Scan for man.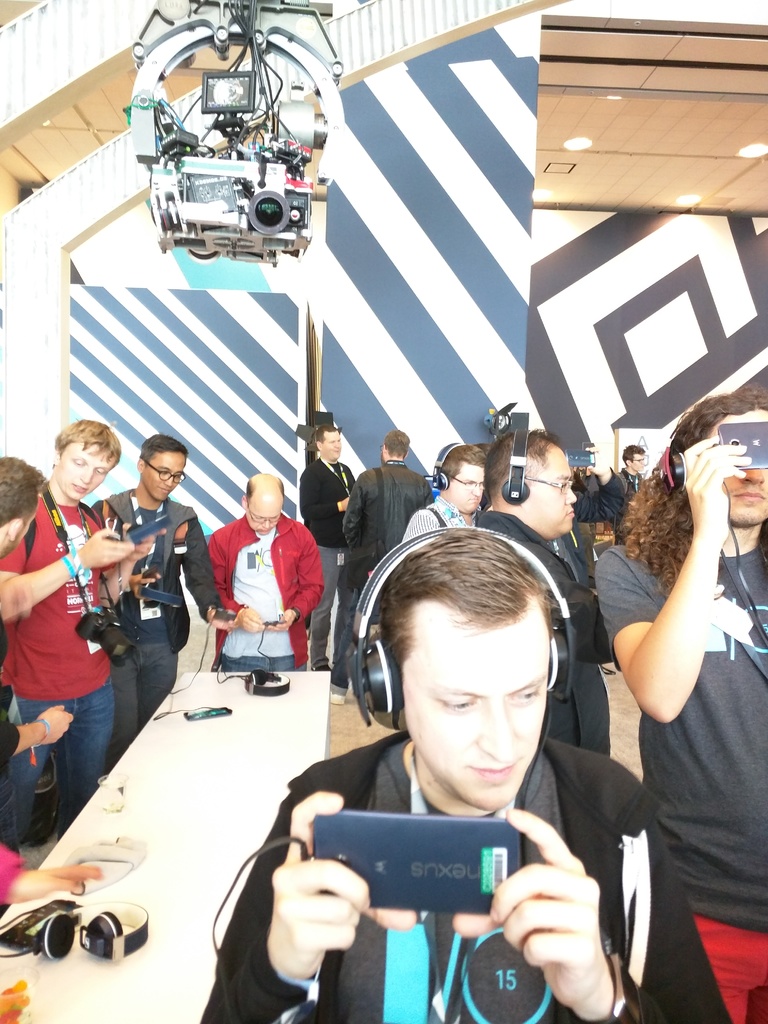
Scan result: select_region(296, 424, 358, 676).
